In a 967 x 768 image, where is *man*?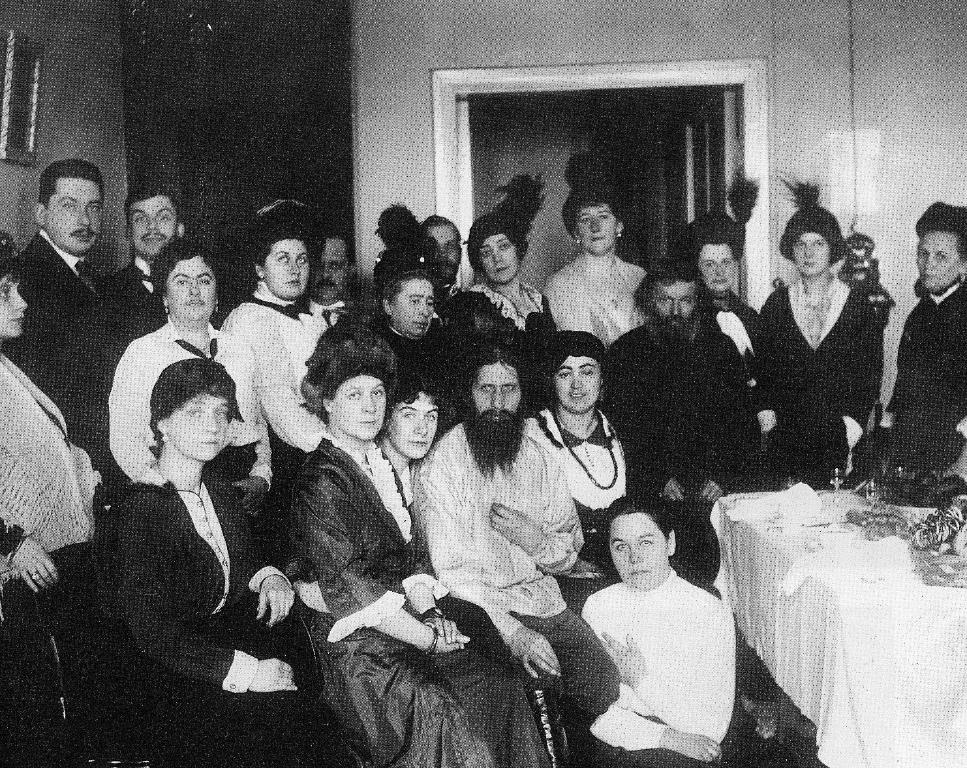
bbox=(295, 233, 356, 328).
